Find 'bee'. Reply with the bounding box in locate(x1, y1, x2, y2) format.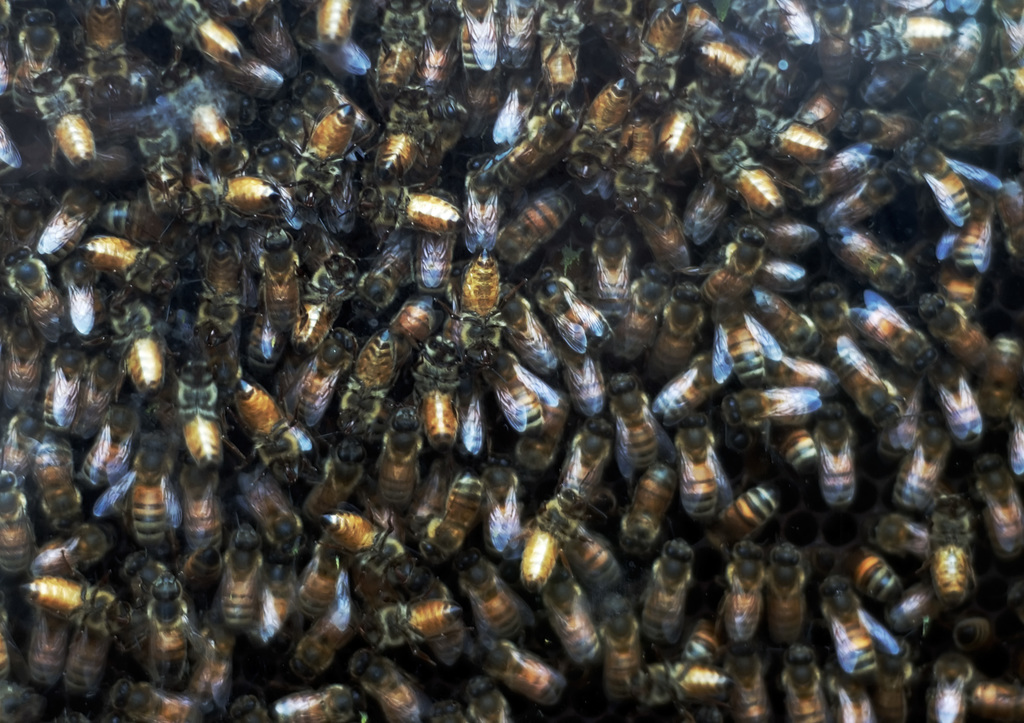
locate(954, 610, 1023, 658).
